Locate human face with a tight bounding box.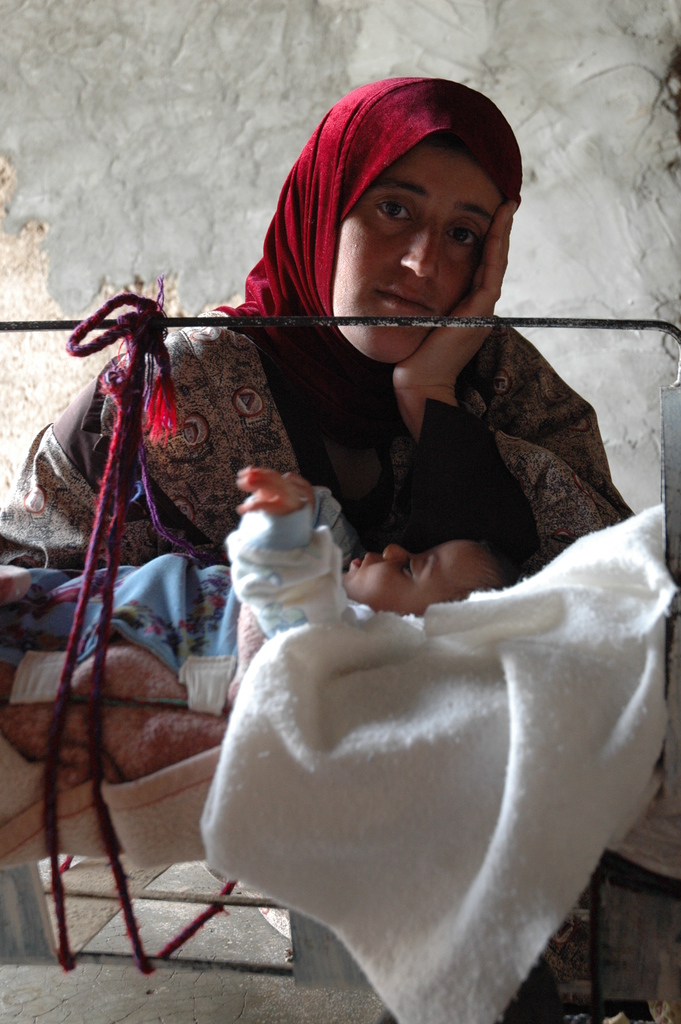
region(322, 140, 506, 363).
